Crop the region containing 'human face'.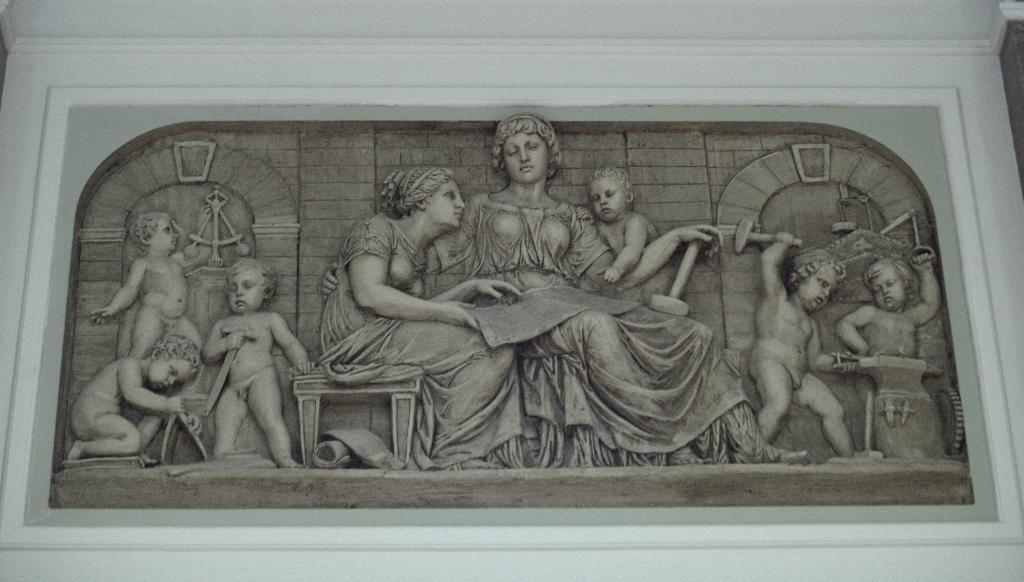
Crop region: [591, 175, 624, 221].
